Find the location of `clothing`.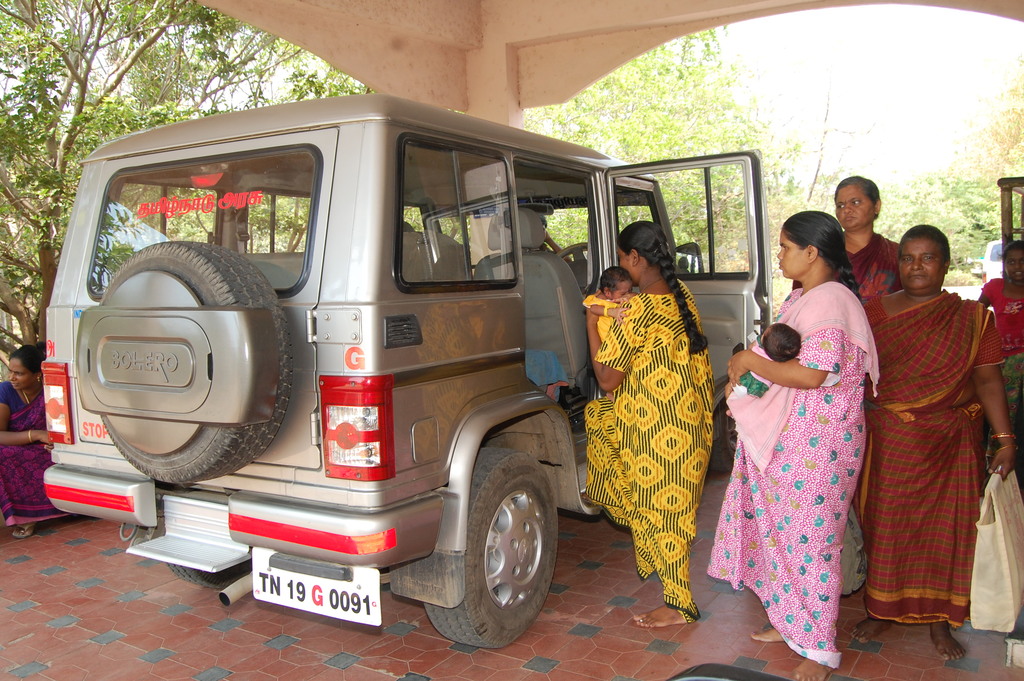
Location: select_region(790, 228, 904, 303).
